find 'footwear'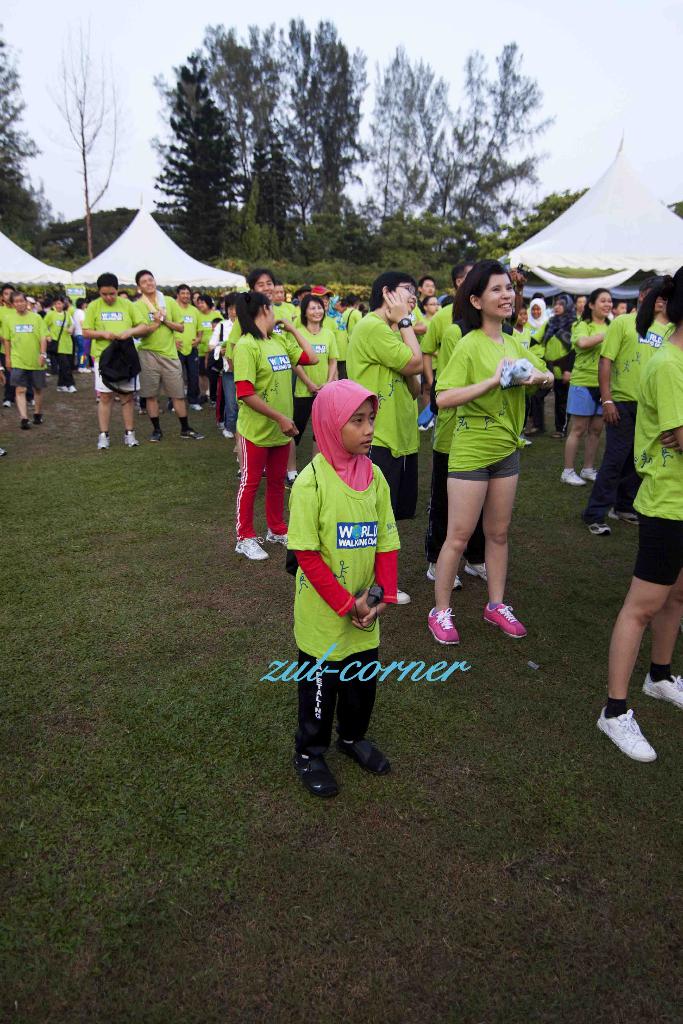
<region>584, 457, 604, 483</region>
